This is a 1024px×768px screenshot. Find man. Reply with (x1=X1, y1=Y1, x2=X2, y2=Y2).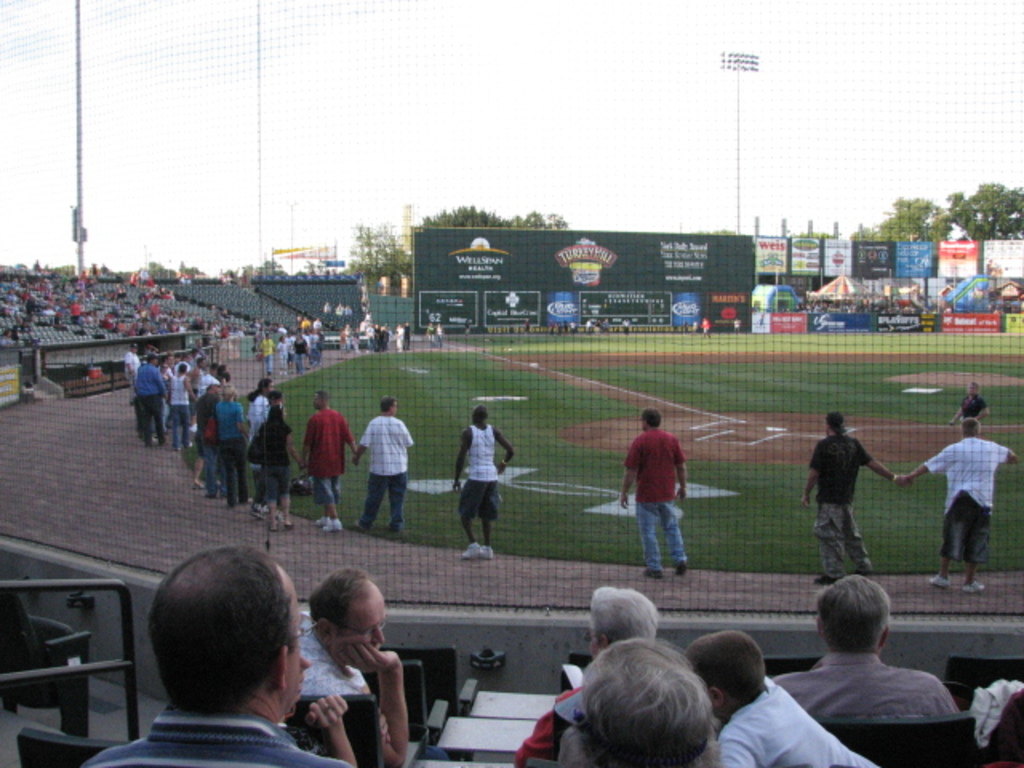
(x1=453, y1=403, x2=517, y2=557).
